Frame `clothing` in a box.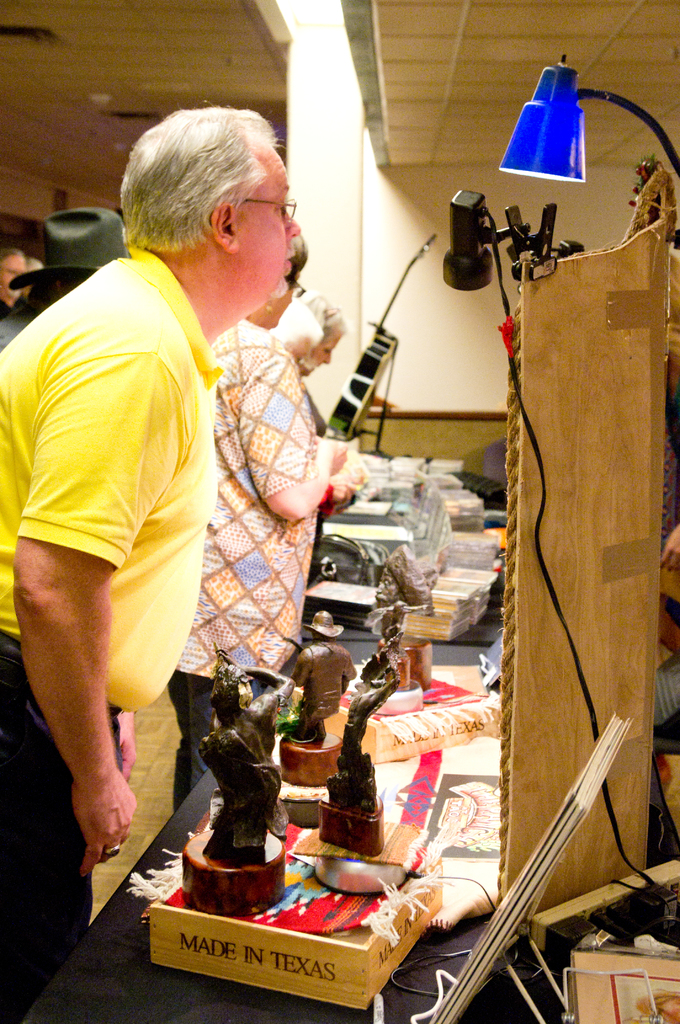
locate(0, 314, 22, 351).
